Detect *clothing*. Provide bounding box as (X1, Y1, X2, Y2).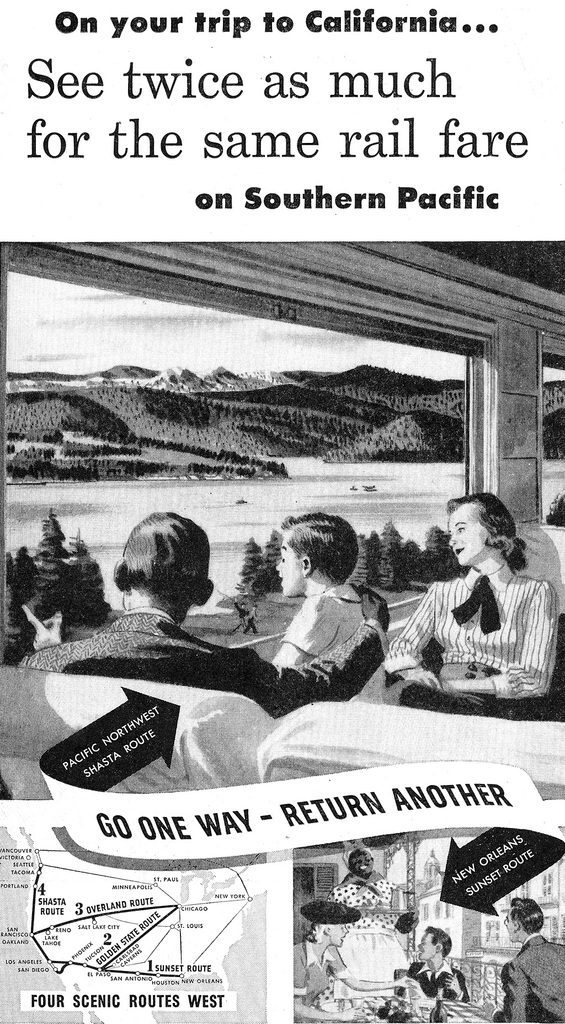
(495, 924, 563, 1023).
